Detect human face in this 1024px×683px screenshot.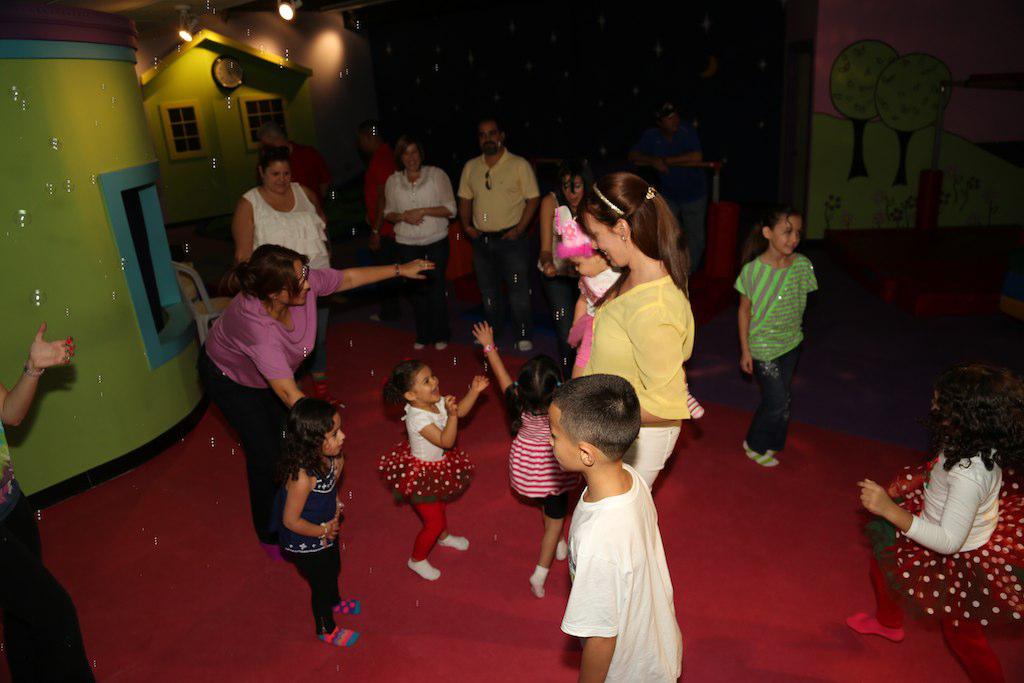
Detection: pyautogui.locateOnScreen(280, 259, 310, 306).
